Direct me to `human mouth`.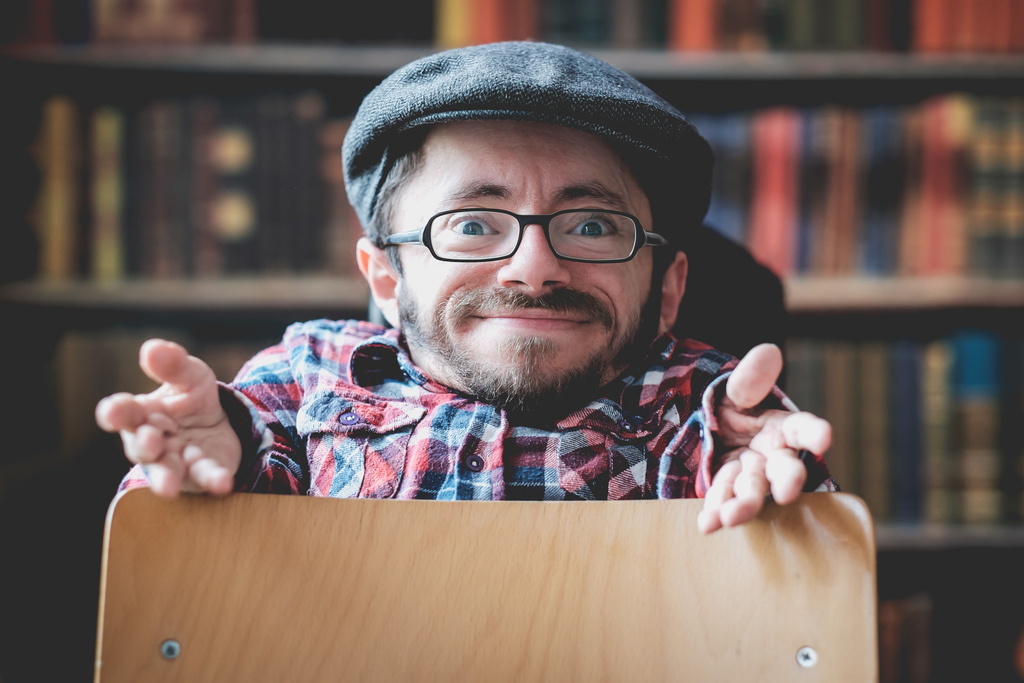
Direction: Rect(459, 294, 597, 340).
